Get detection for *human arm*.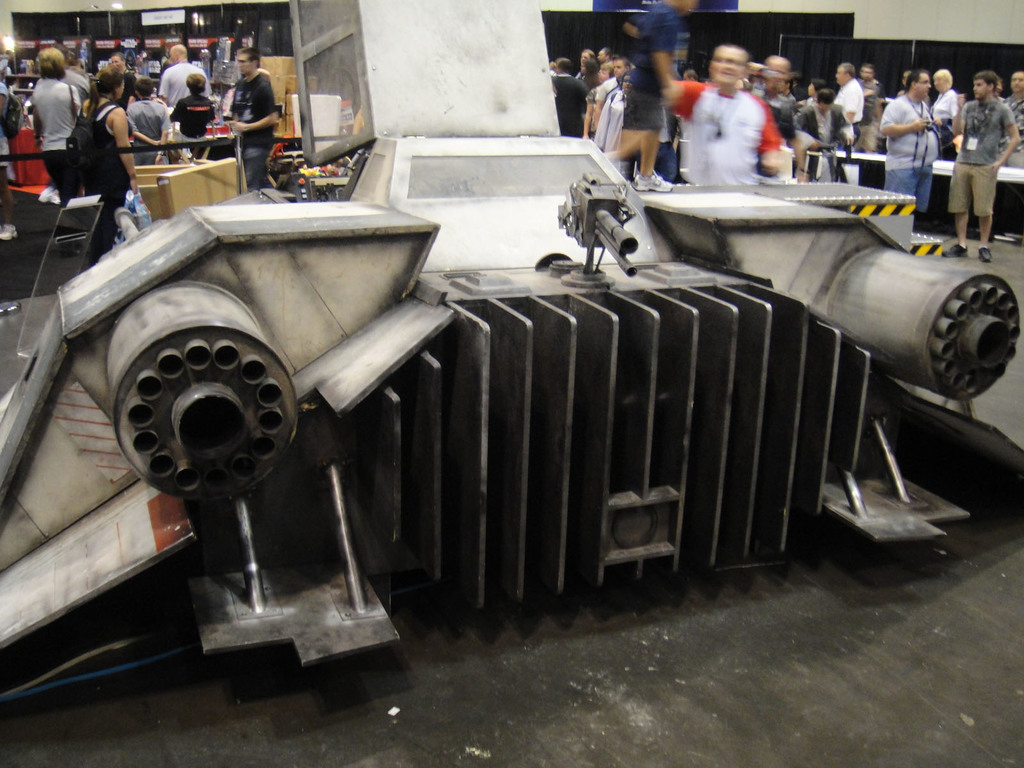
Detection: 652:13:681:103.
